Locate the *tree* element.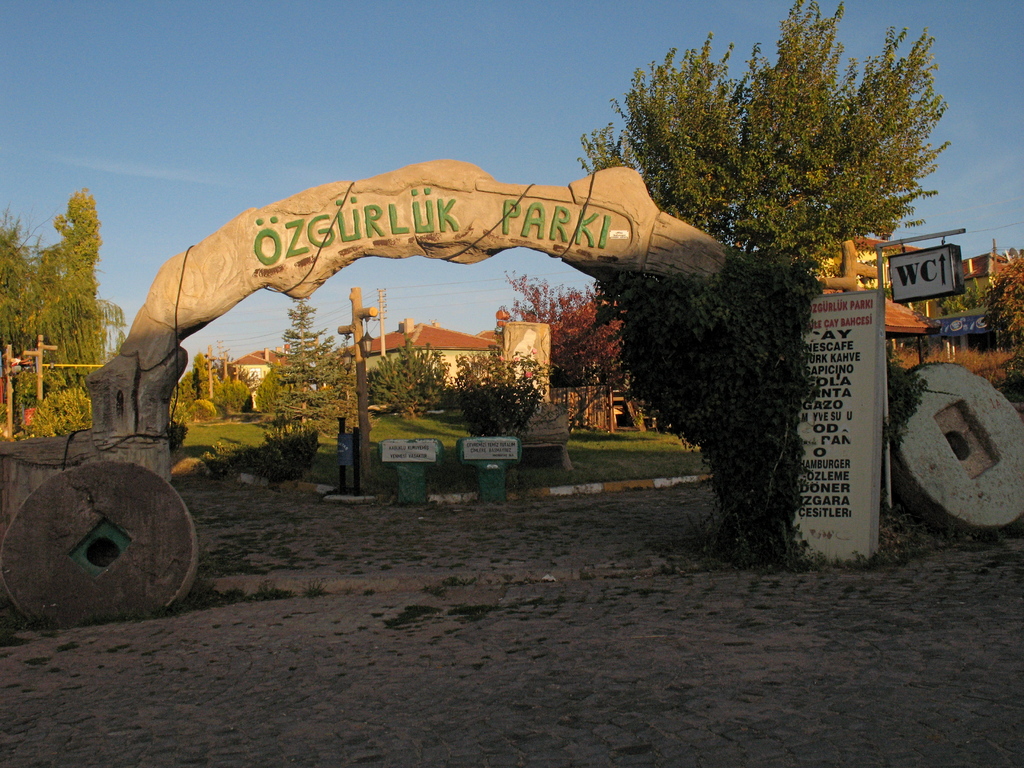
Element bbox: 362, 340, 456, 421.
